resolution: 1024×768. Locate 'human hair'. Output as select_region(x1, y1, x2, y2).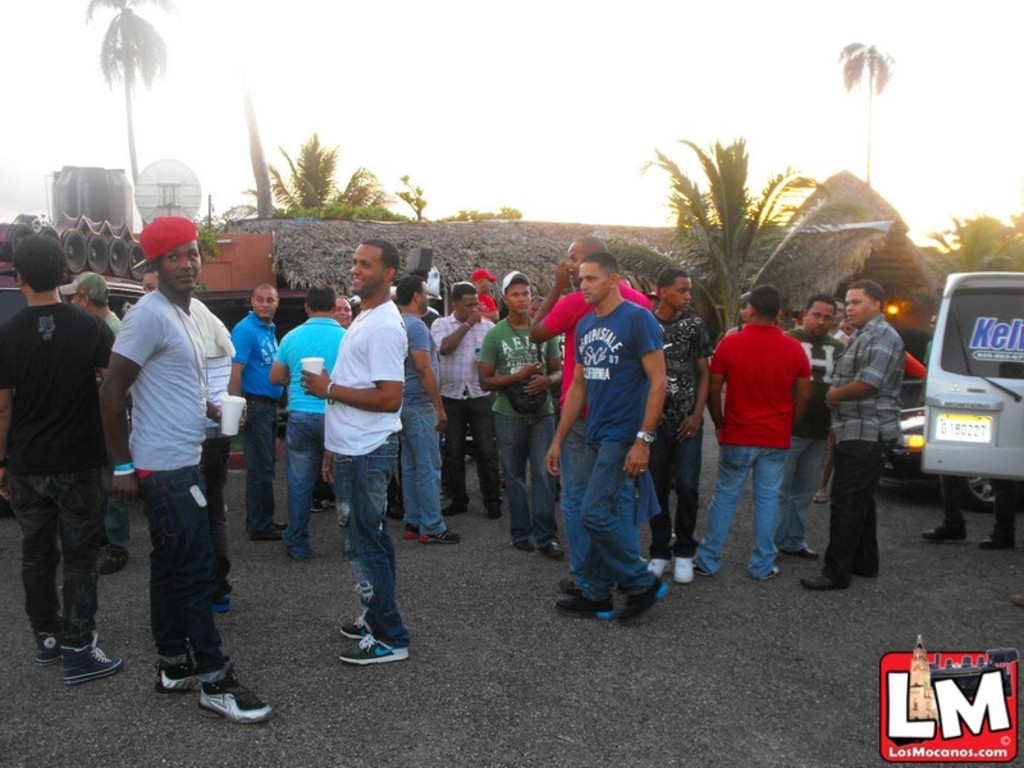
select_region(394, 274, 424, 305).
